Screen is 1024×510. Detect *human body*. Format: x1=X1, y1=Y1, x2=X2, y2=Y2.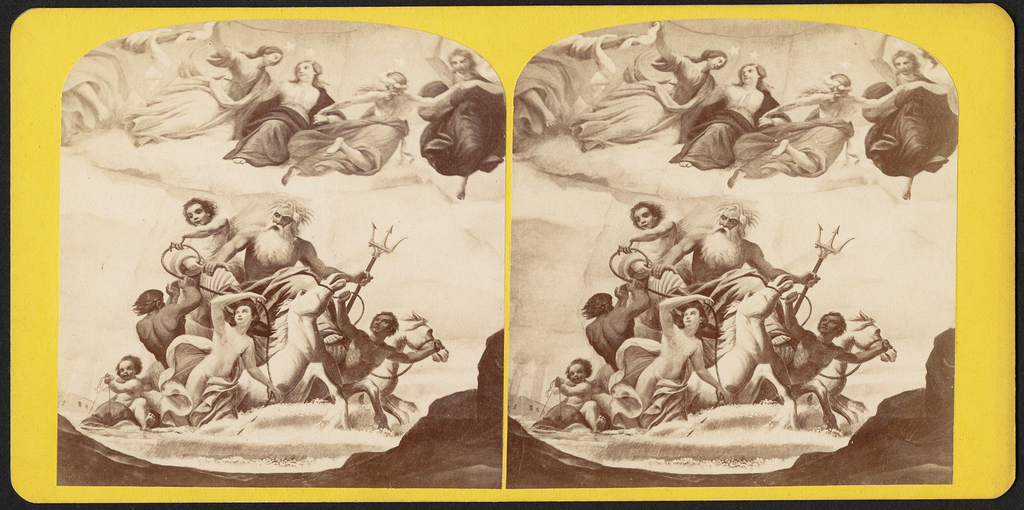
x1=119, y1=19, x2=268, y2=151.
